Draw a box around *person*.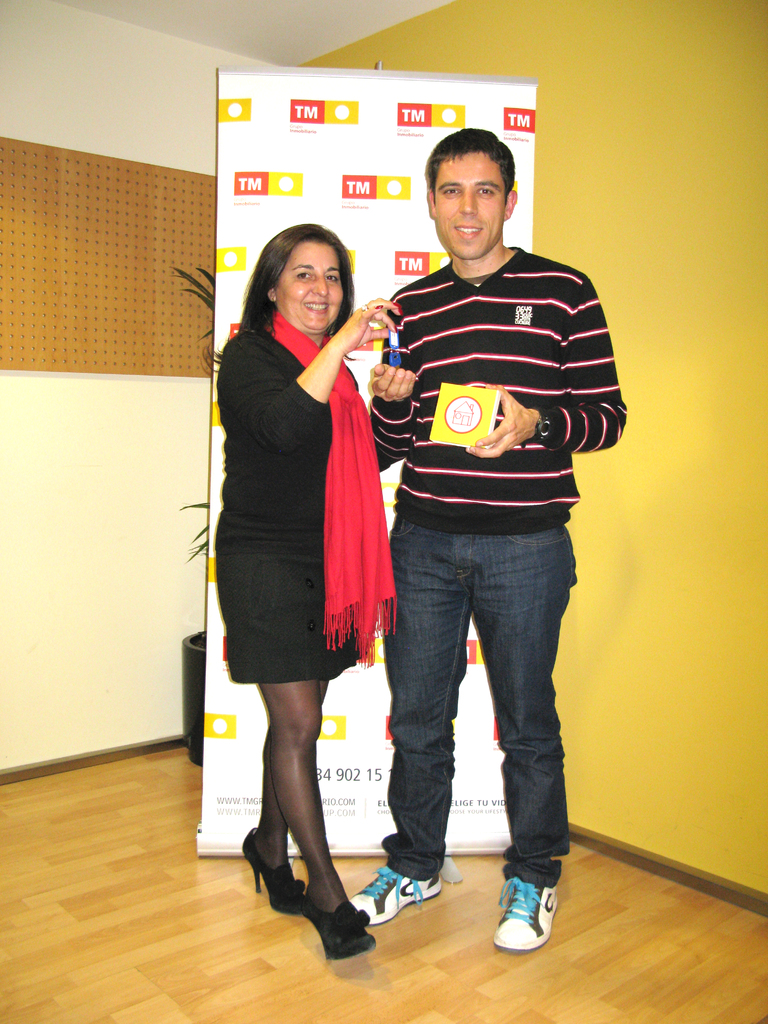
<bbox>356, 102, 597, 945</bbox>.
